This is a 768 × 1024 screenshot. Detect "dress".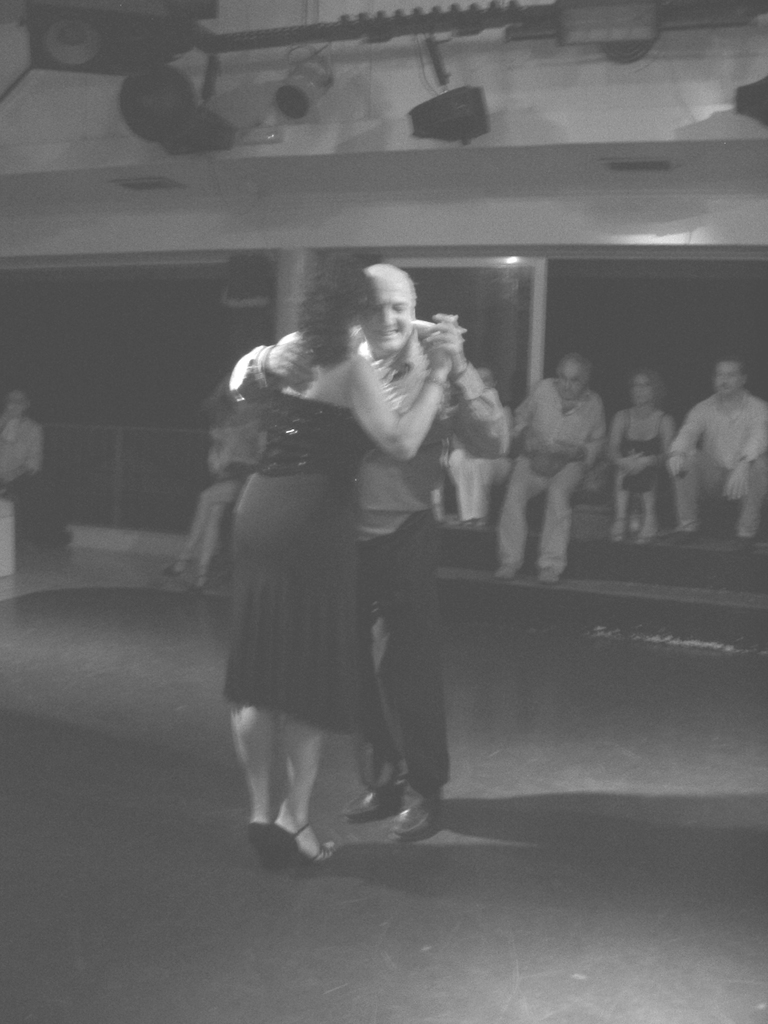
[620,413,670,490].
